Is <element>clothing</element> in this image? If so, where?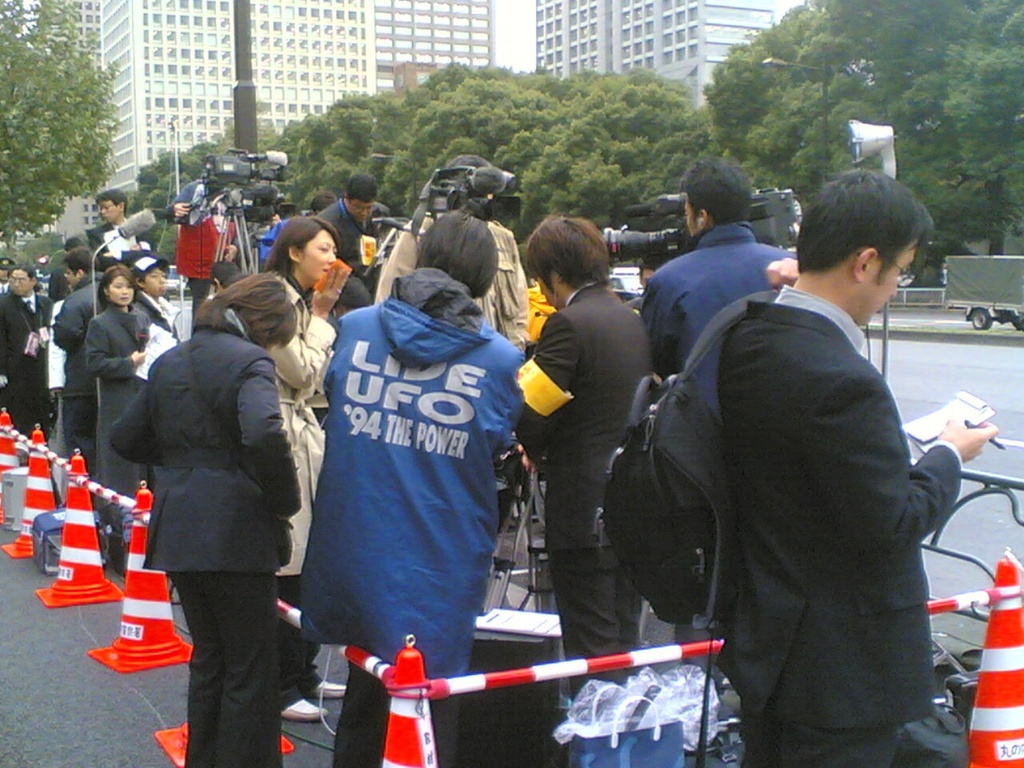
Yes, at {"left": 83, "top": 214, "right": 155, "bottom": 280}.
